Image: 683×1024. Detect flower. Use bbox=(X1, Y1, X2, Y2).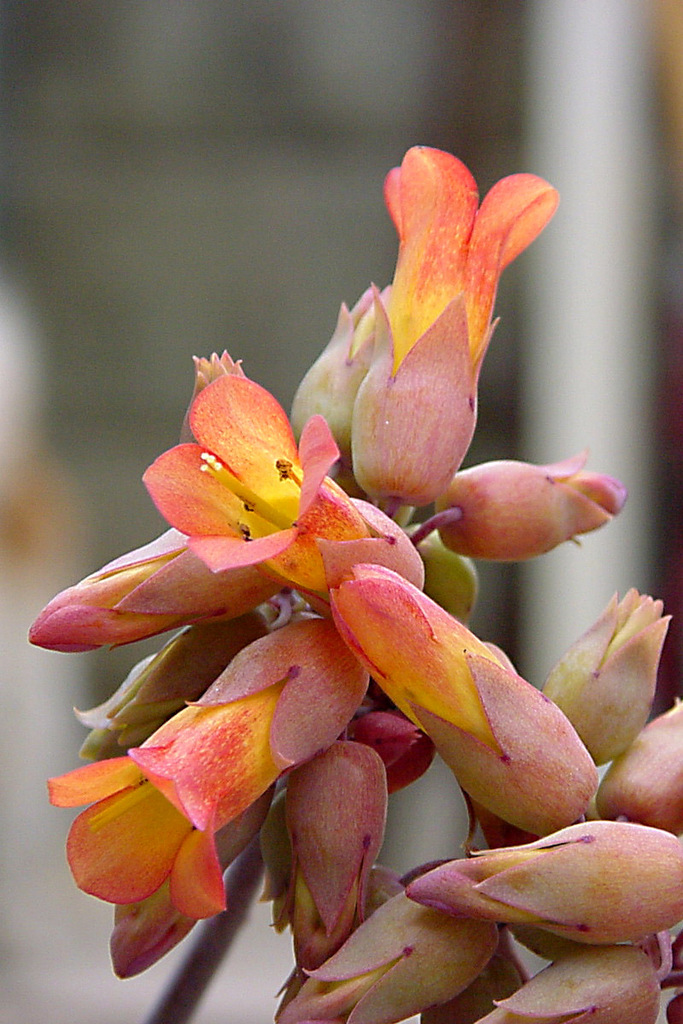
bbox=(50, 648, 328, 928).
